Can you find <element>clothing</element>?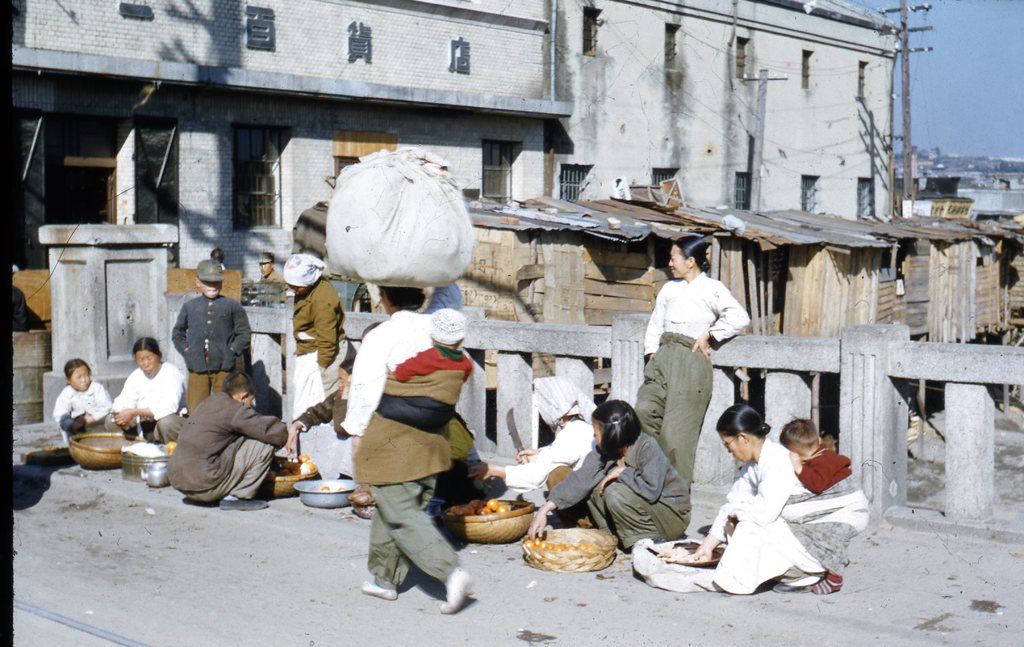
Yes, bounding box: rect(148, 379, 287, 508).
